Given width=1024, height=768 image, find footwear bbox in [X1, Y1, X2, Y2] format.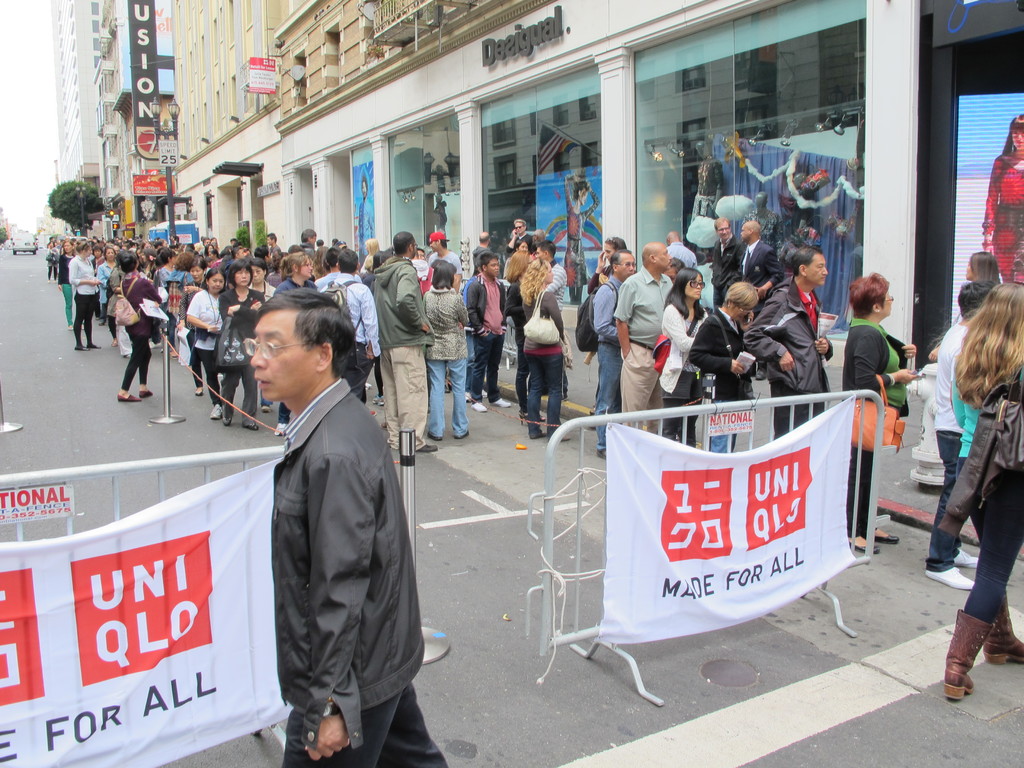
[596, 450, 604, 458].
